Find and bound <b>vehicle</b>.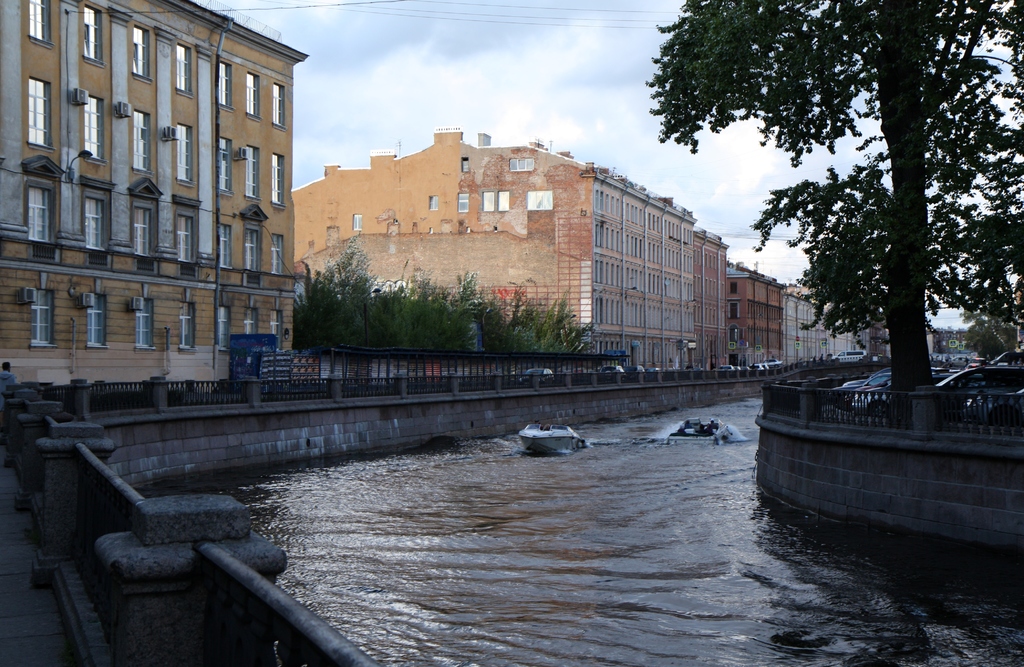
Bound: pyautogui.locateOnScreen(630, 362, 643, 376).
